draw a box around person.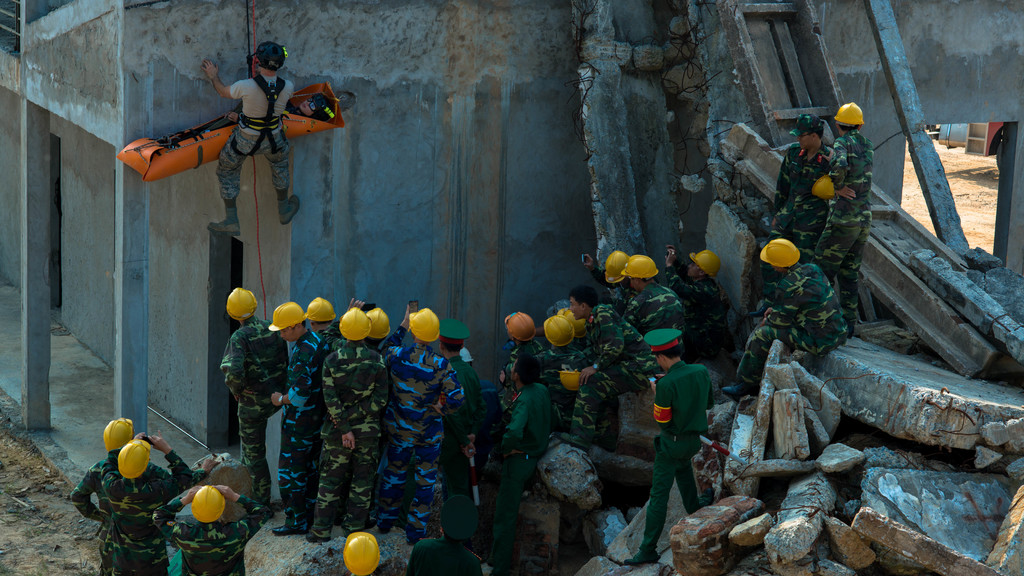
<bbox>495, 298, 556, 412</bbox>.
